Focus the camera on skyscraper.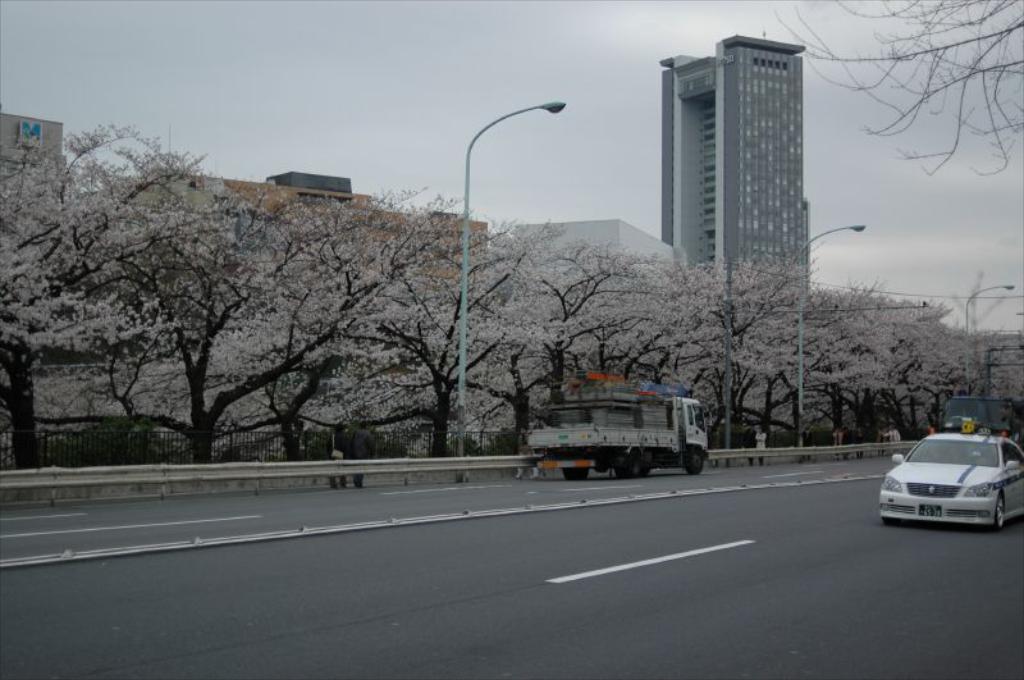
Focus region: x1=654, y1=27, x2=835, y2=337.
